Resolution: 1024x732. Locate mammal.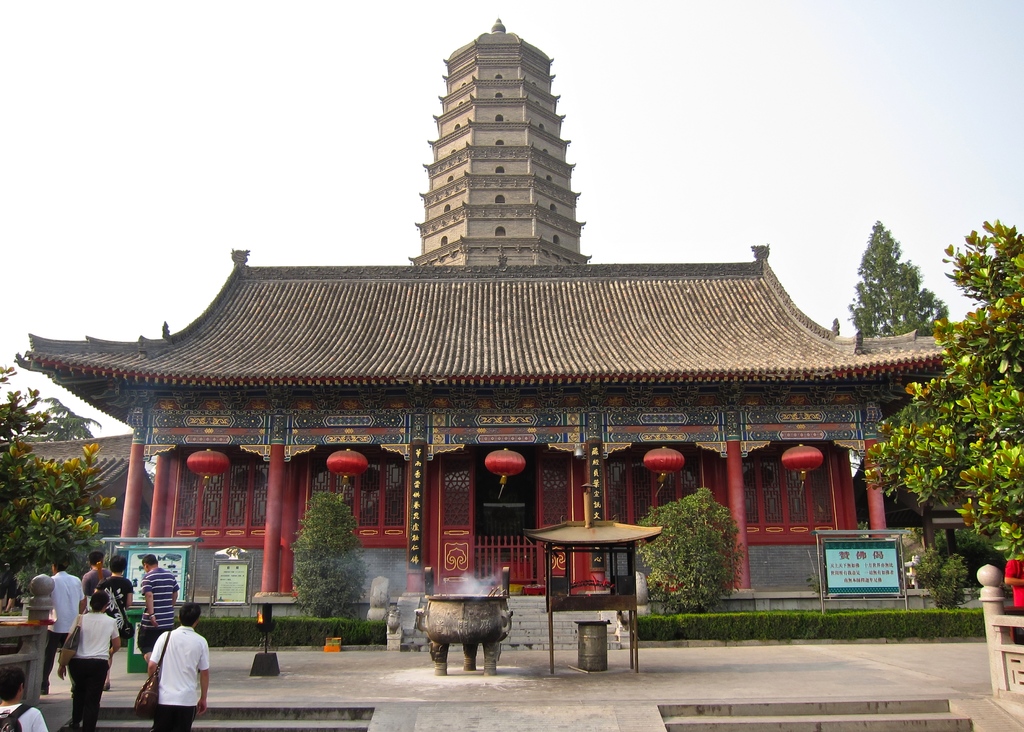
[left=84, top=551, right=110, bottom=599].
